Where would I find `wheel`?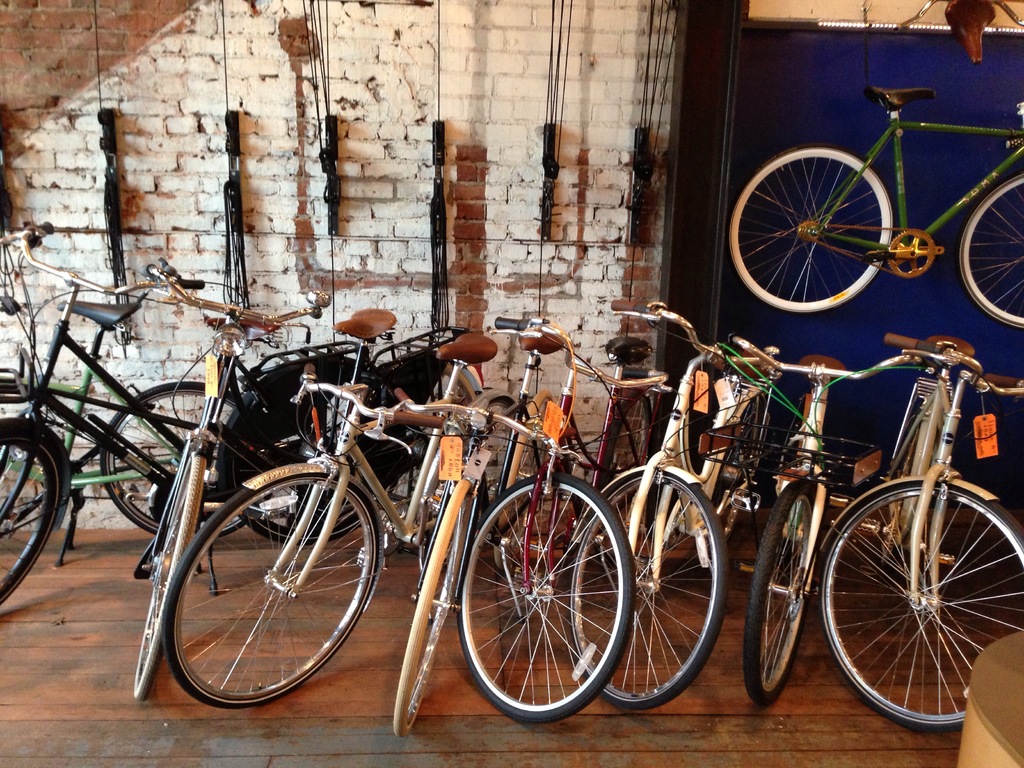
At 229/372/413/534.
